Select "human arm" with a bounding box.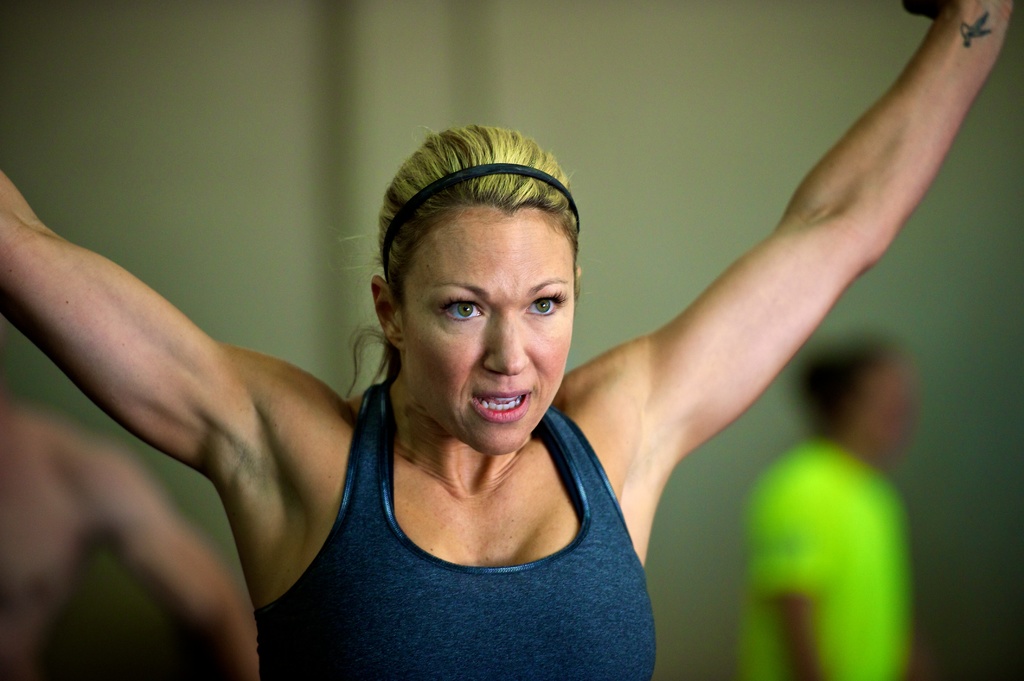
106/469/260/680.
